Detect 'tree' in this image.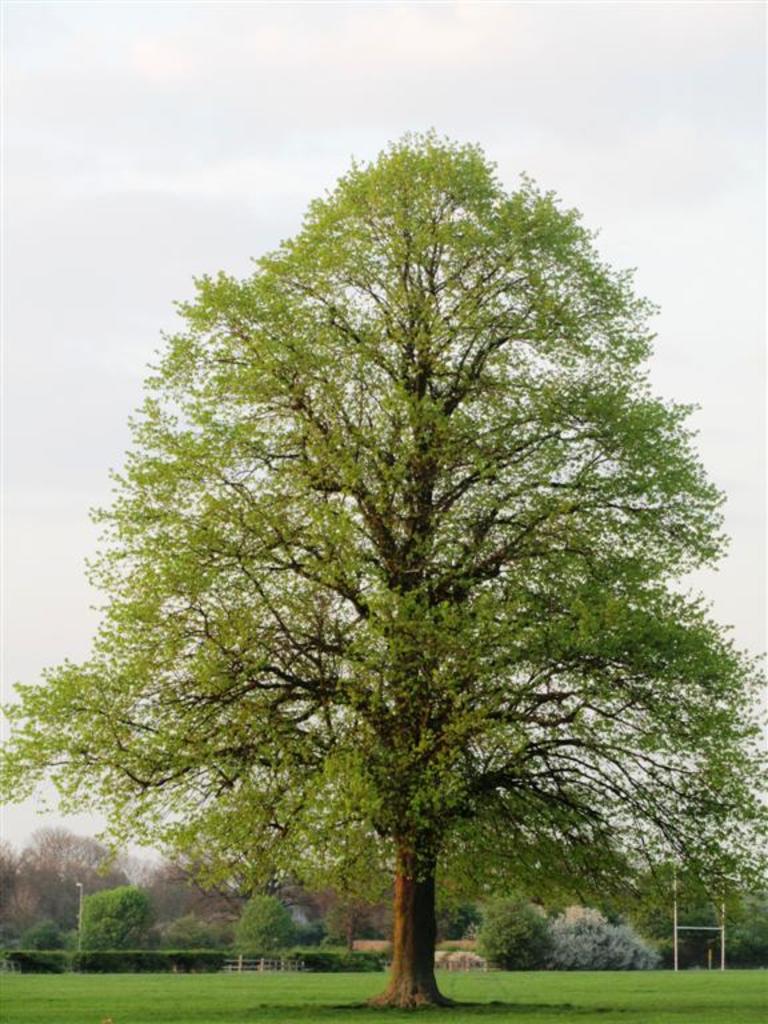
Detection: bbox=[52, 87, 760, 968].
